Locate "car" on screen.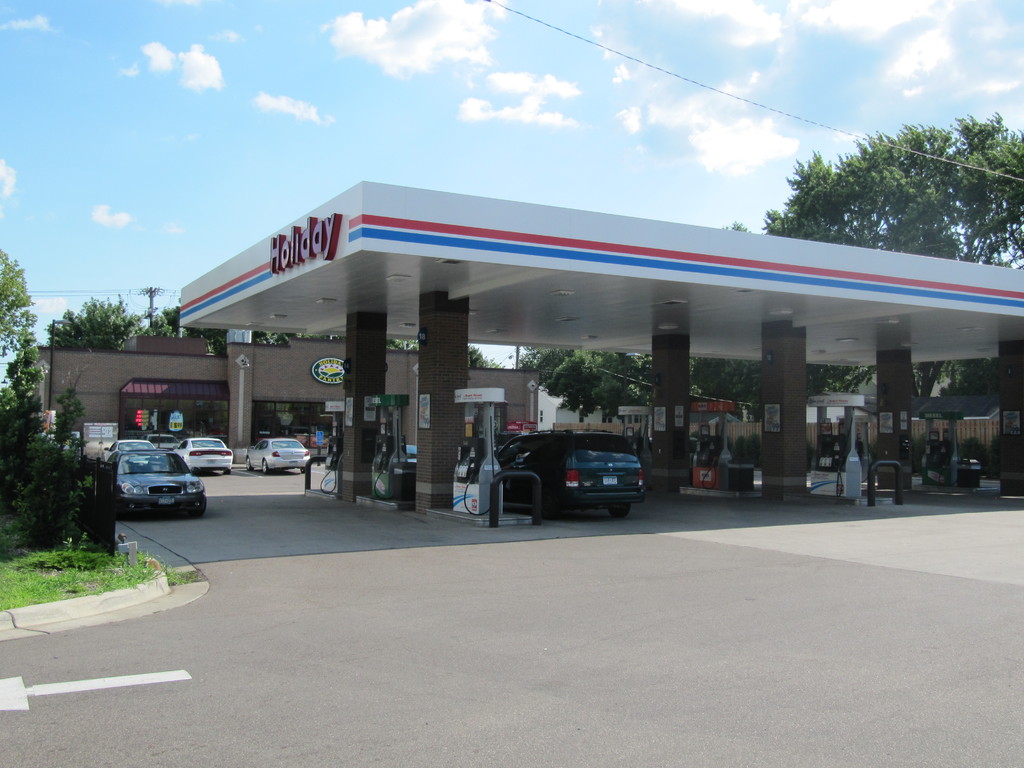
On screen at 476/428/653/520.
